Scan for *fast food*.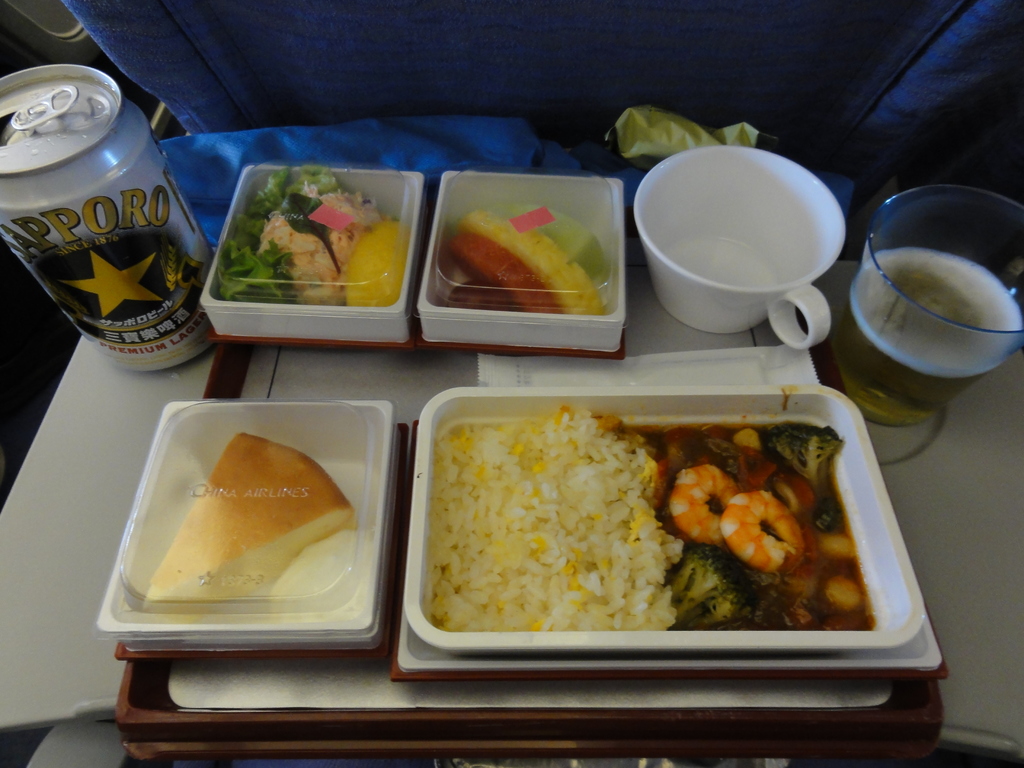
Scan result: box=[125, 426, 360, 619].
